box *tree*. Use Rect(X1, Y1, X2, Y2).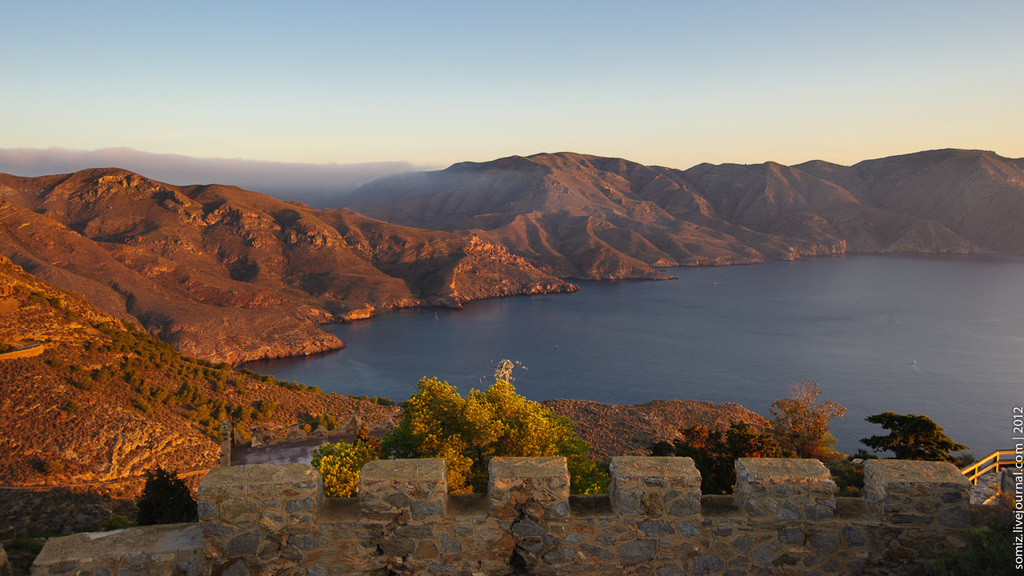
Rect(836, 407, 974, 498).
